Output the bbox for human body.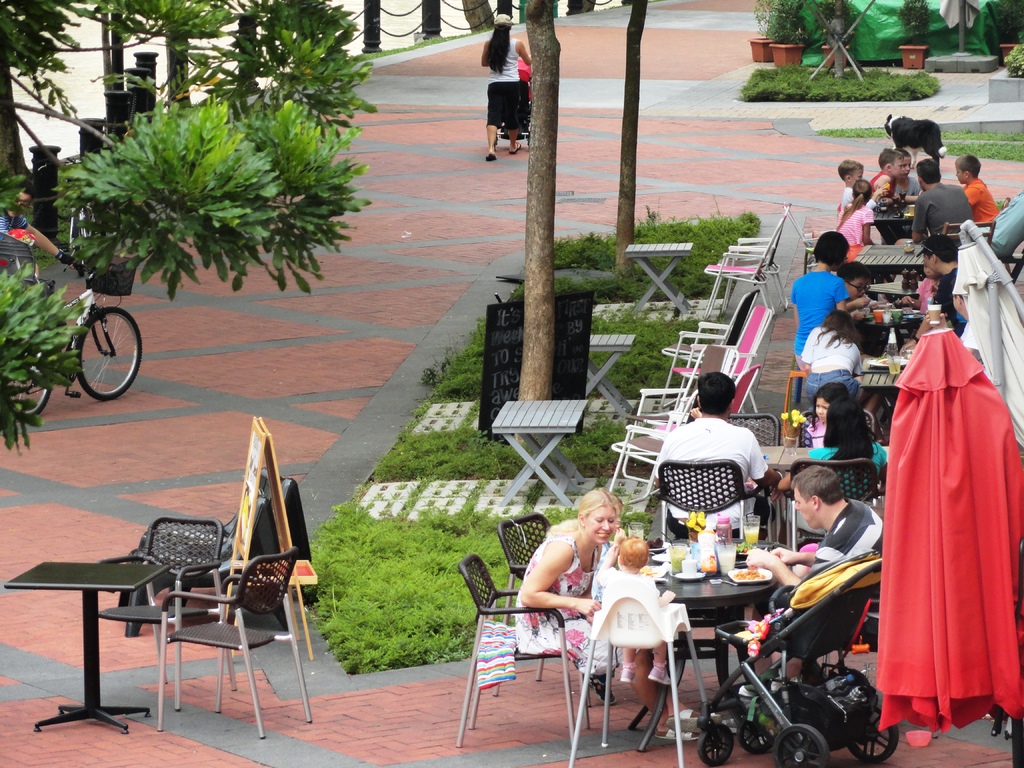
[left=653, top=373, right=783, bottom=541].
